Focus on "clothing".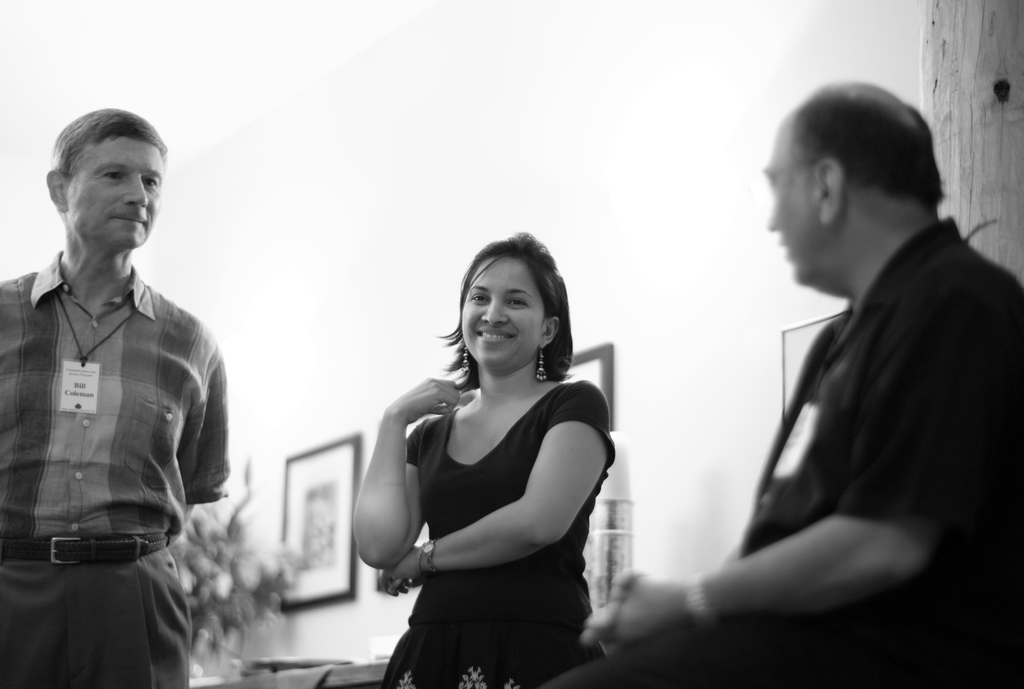
Focused at 387:372:621:688.
